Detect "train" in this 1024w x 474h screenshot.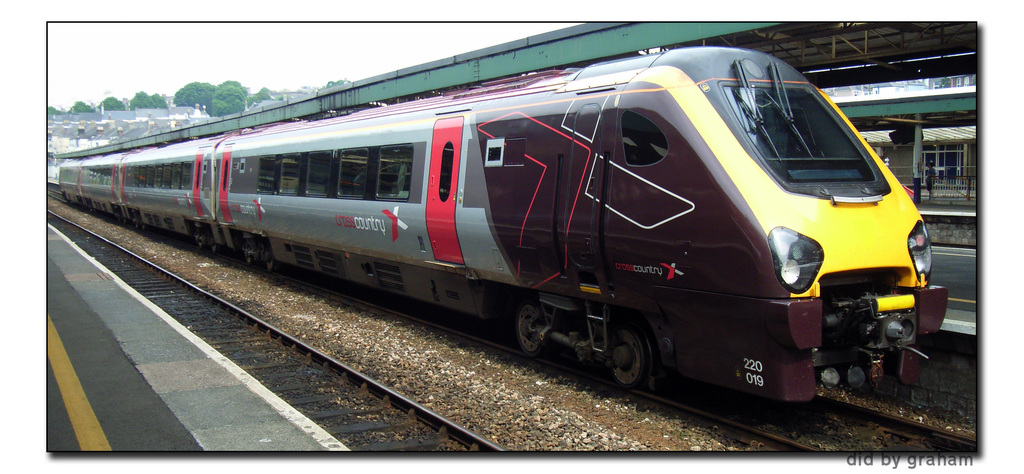
Detection: detection(58, 44, 951, 400).
